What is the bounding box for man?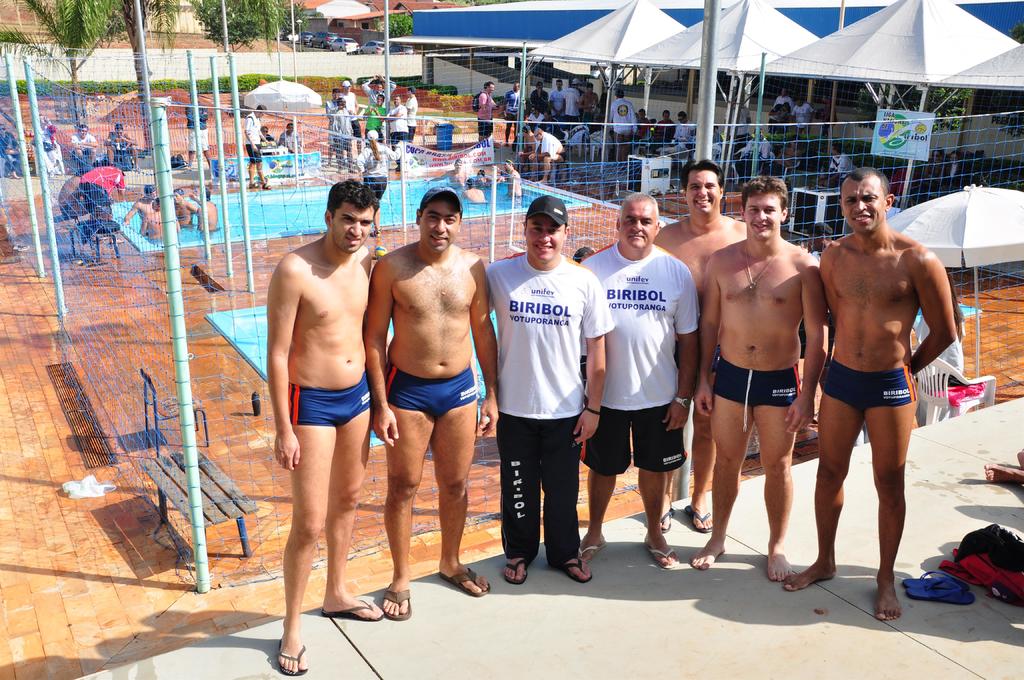
box(426, 156, 468, 194).
